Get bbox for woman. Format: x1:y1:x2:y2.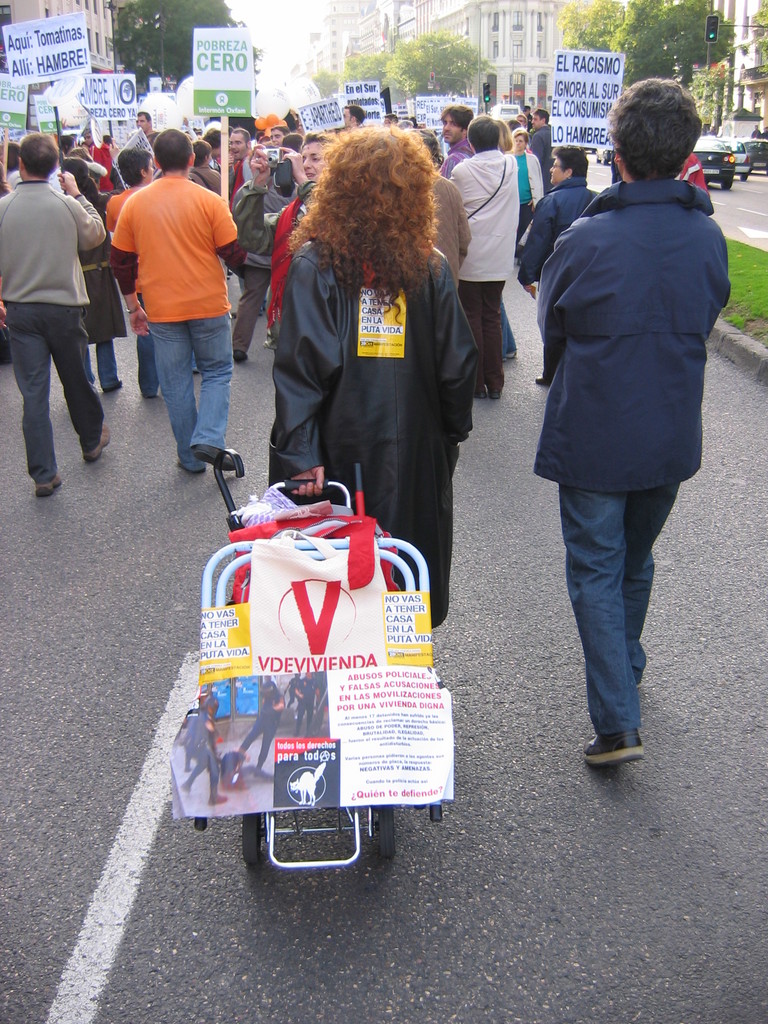
516:143:602:384.
